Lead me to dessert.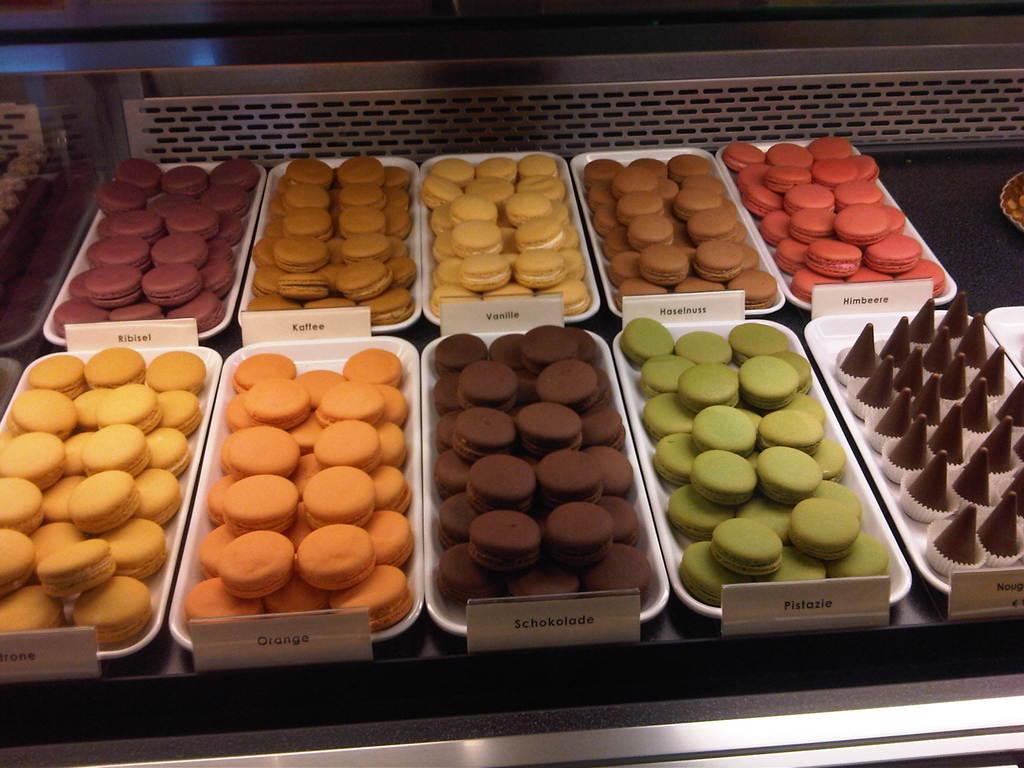
Lead to crop(143, 266, 198, 303).
